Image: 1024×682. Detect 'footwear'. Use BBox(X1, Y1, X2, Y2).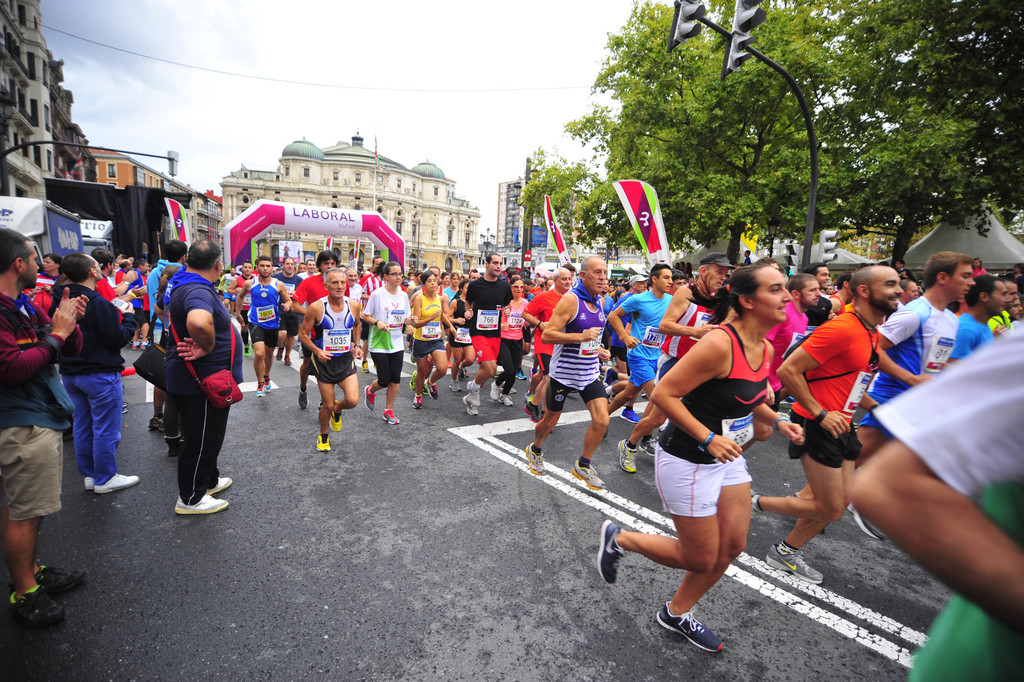
BBox(658, 602, 732, 661).
